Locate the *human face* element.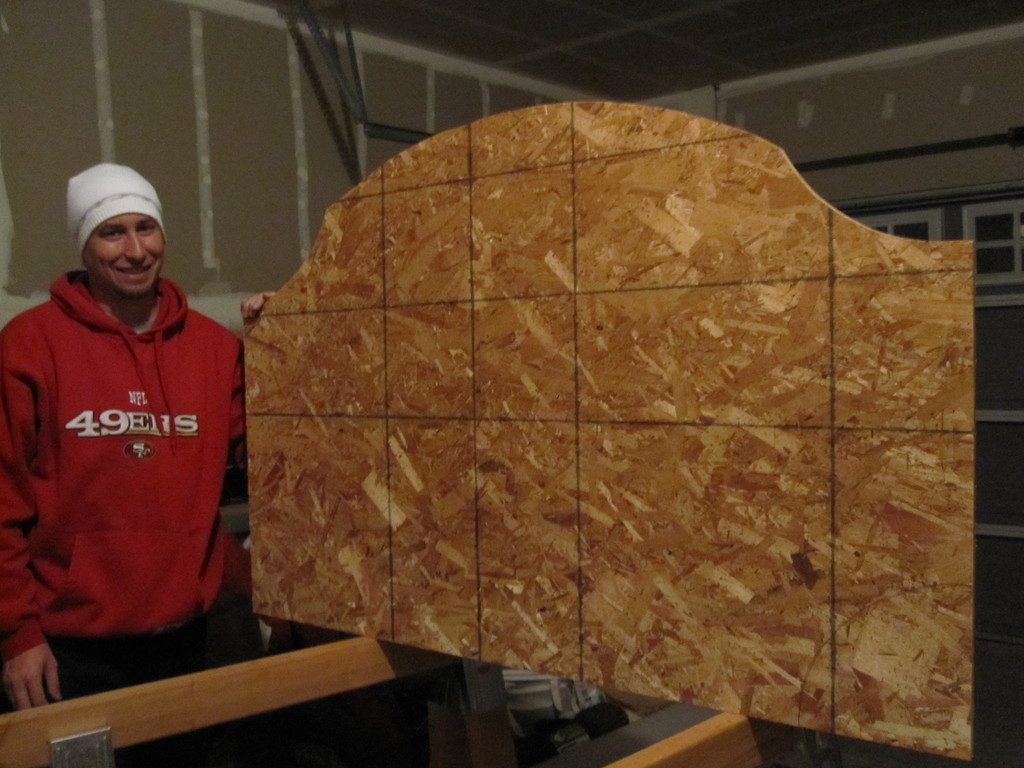
Element bbox: l=87, t=214, r=166, b=300.
